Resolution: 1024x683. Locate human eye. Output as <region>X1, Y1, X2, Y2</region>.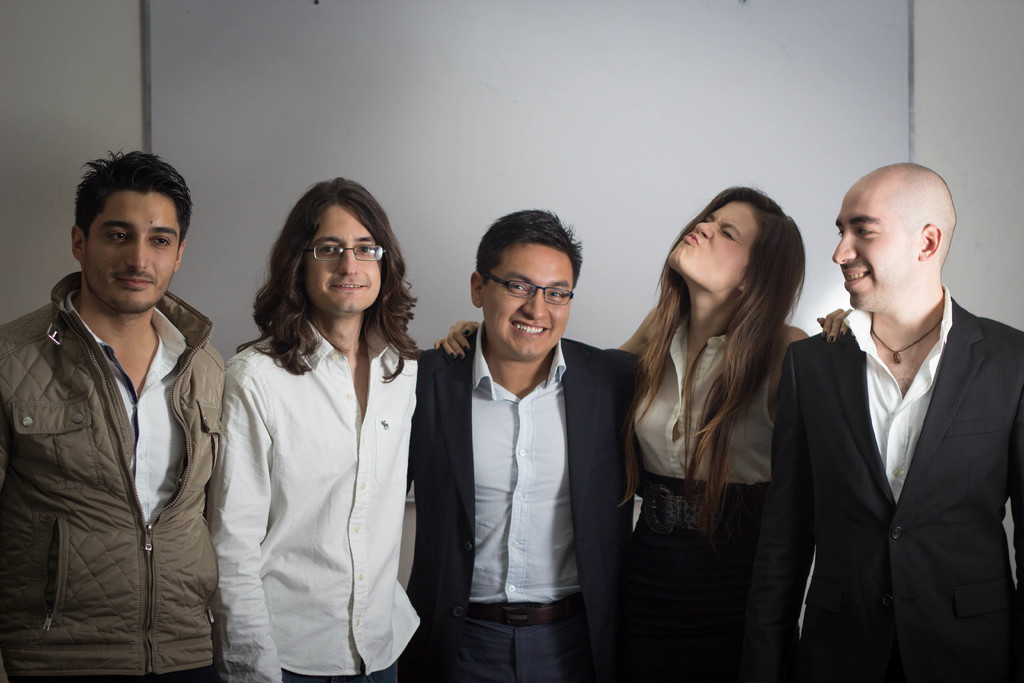
<region>149, 236, 172, 247</region>.
